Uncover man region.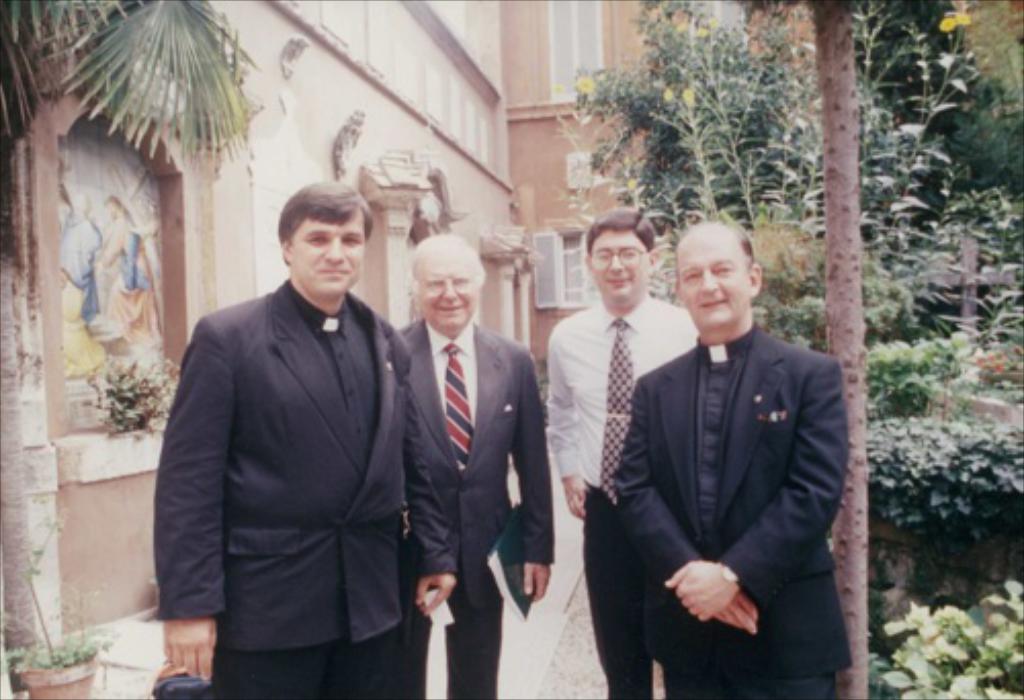
Uncovered: pyautogui.locateOnScreen(547, 207, 700, 698).
